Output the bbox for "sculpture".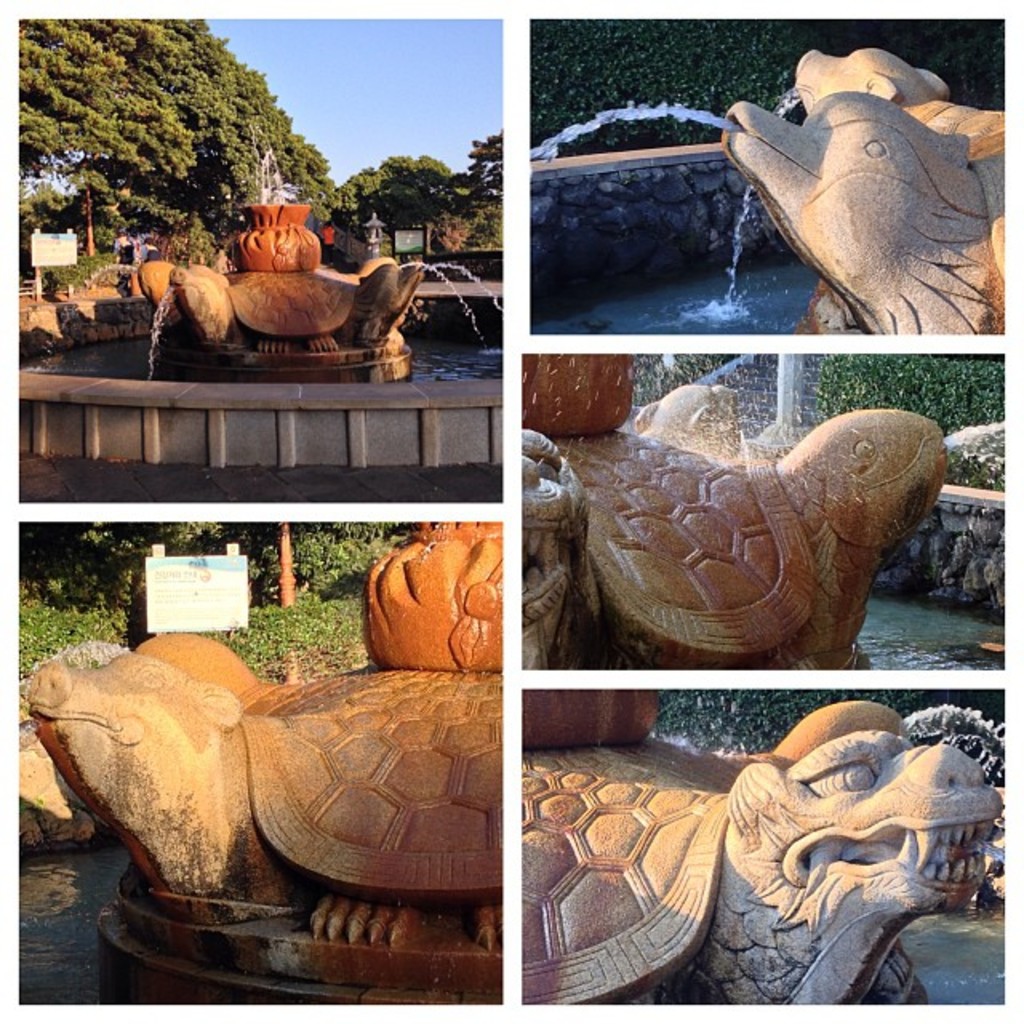
{"left": 509, "top": 402, "right": 947, "bottom": 672}.
